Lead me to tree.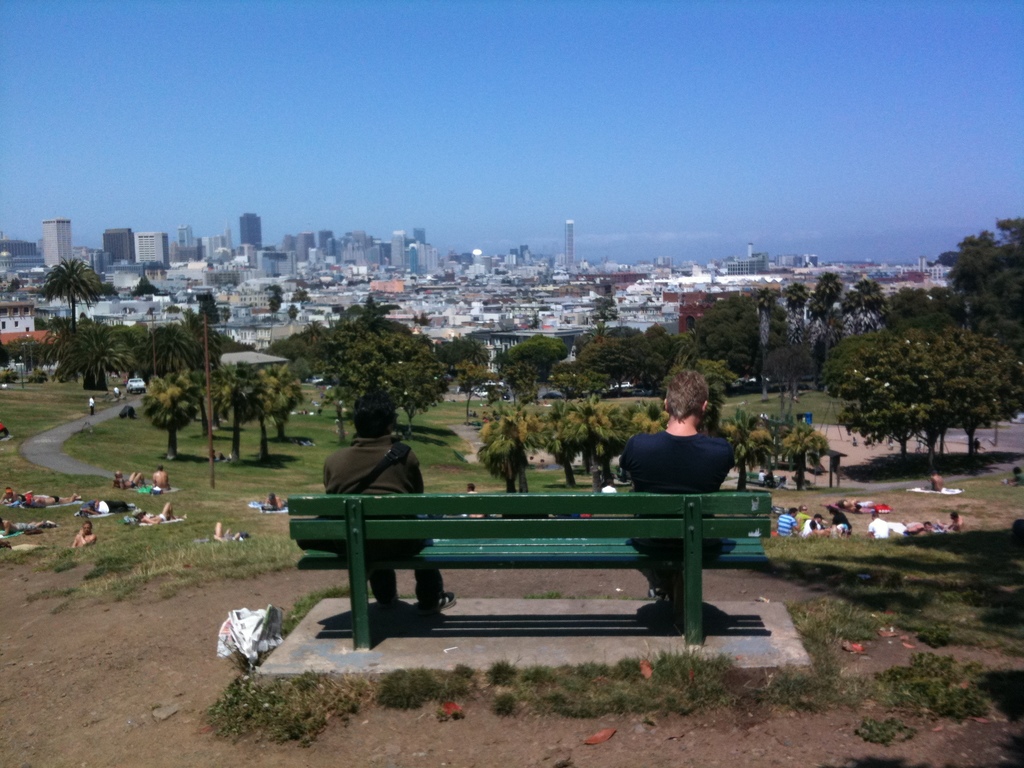
Lead to rect(814, 330, 899, 397).
